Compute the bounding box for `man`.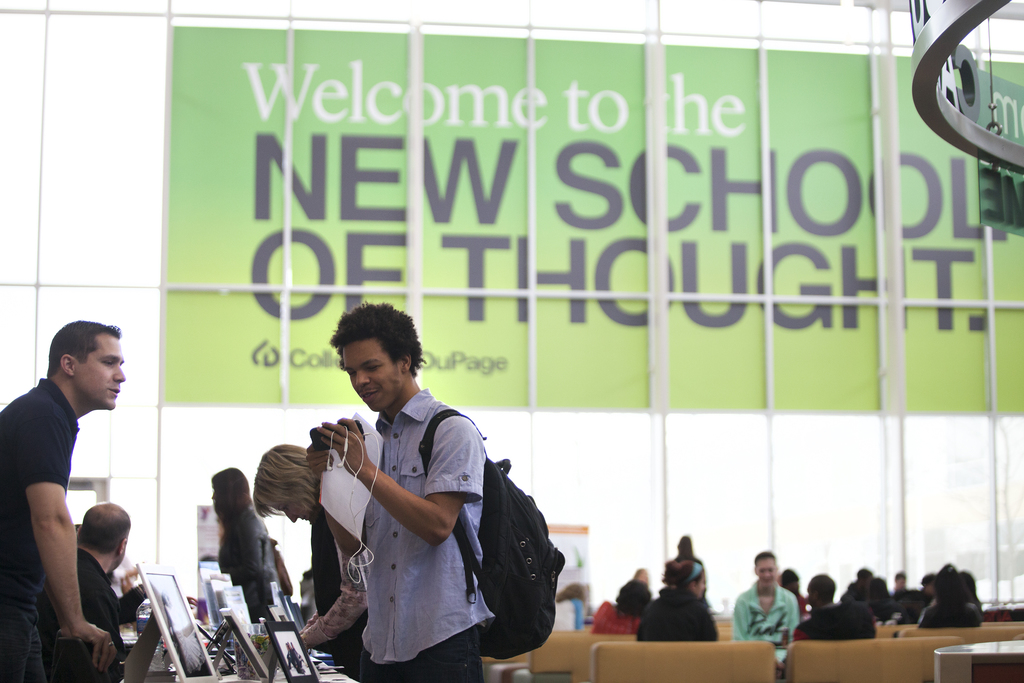
Rect(841, 567, 875, 602).
